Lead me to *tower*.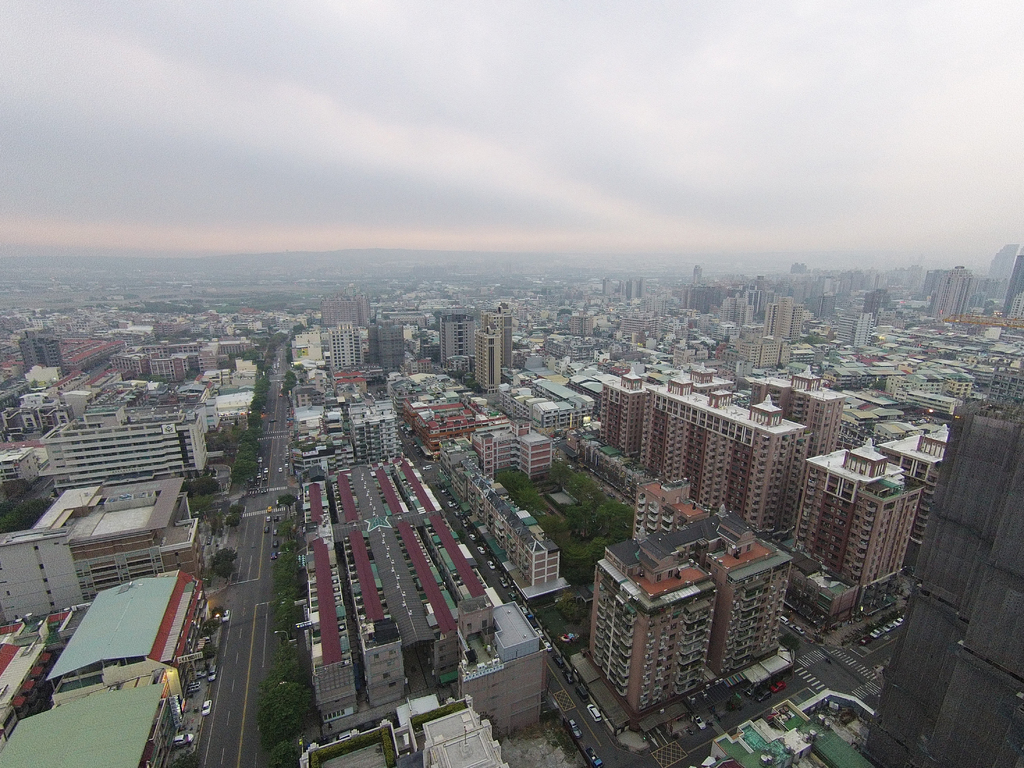
Lead to (x1=769, y1=364, x2=849, y2=488).
